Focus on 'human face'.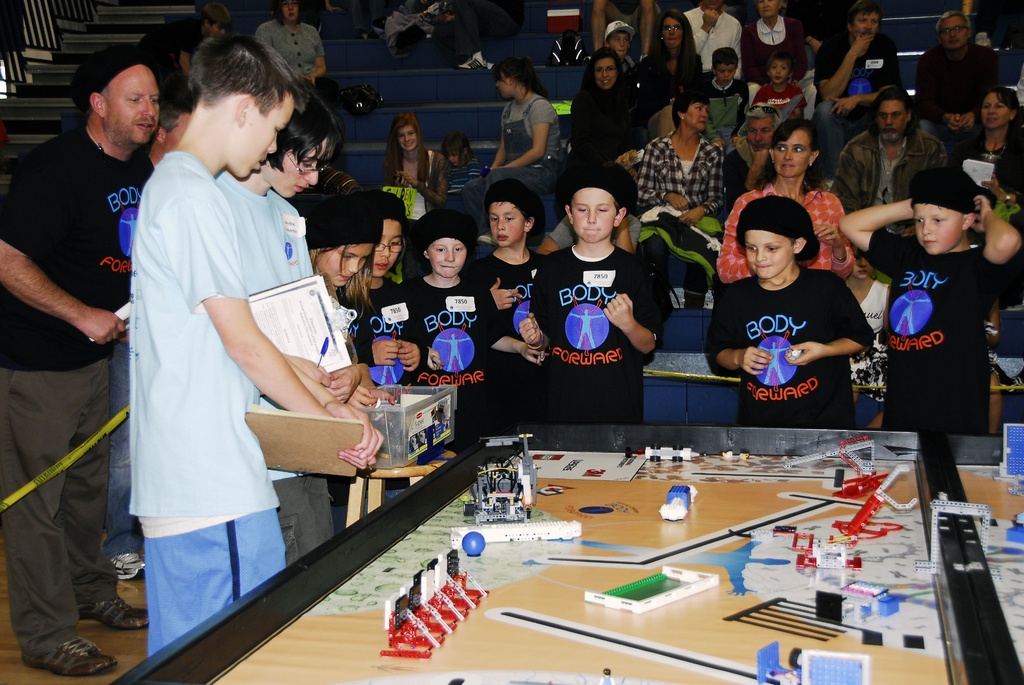
Focused at box(487, 203, 525, 246).
